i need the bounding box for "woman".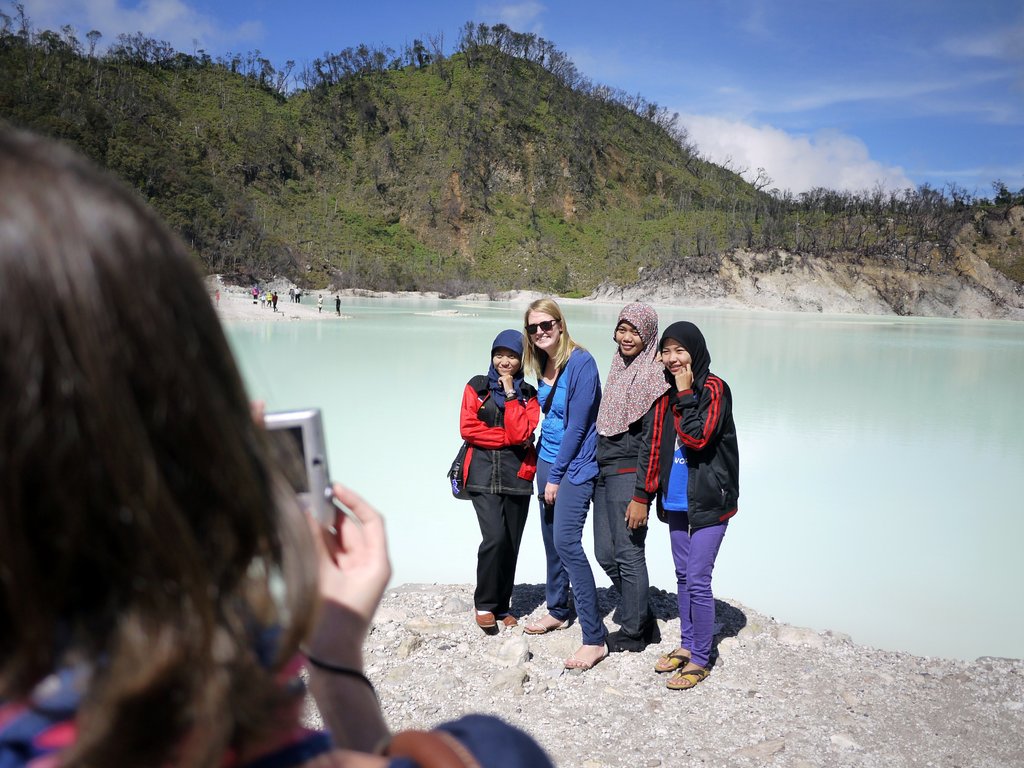
Here it is: x1=0, y1=127, x2=561, y2=767.
